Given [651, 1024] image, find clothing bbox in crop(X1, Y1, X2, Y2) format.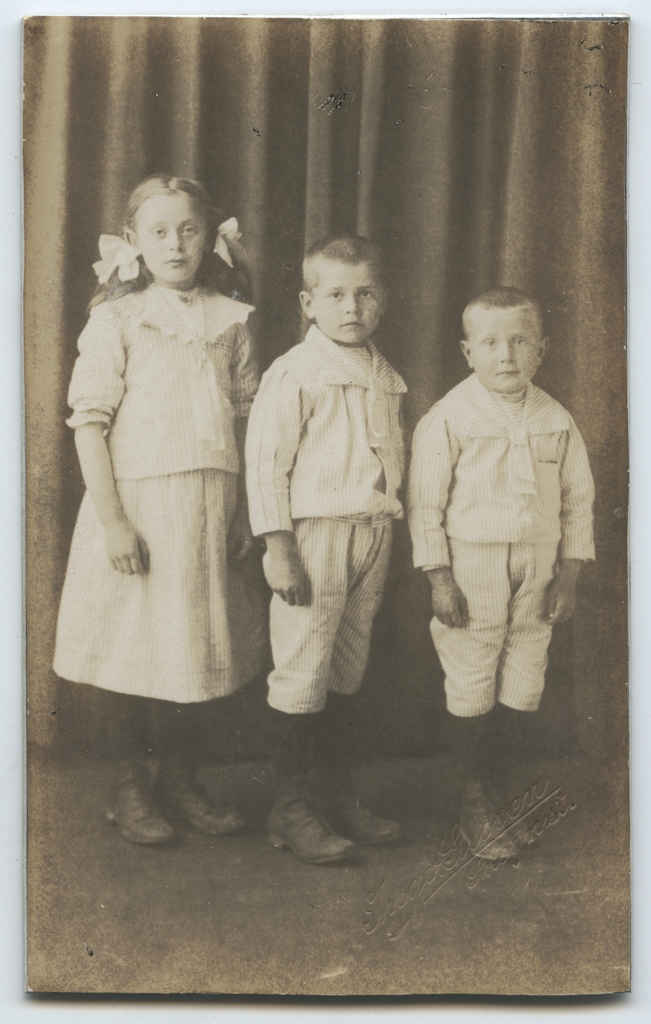
crop(242, 325, 417, 535).
